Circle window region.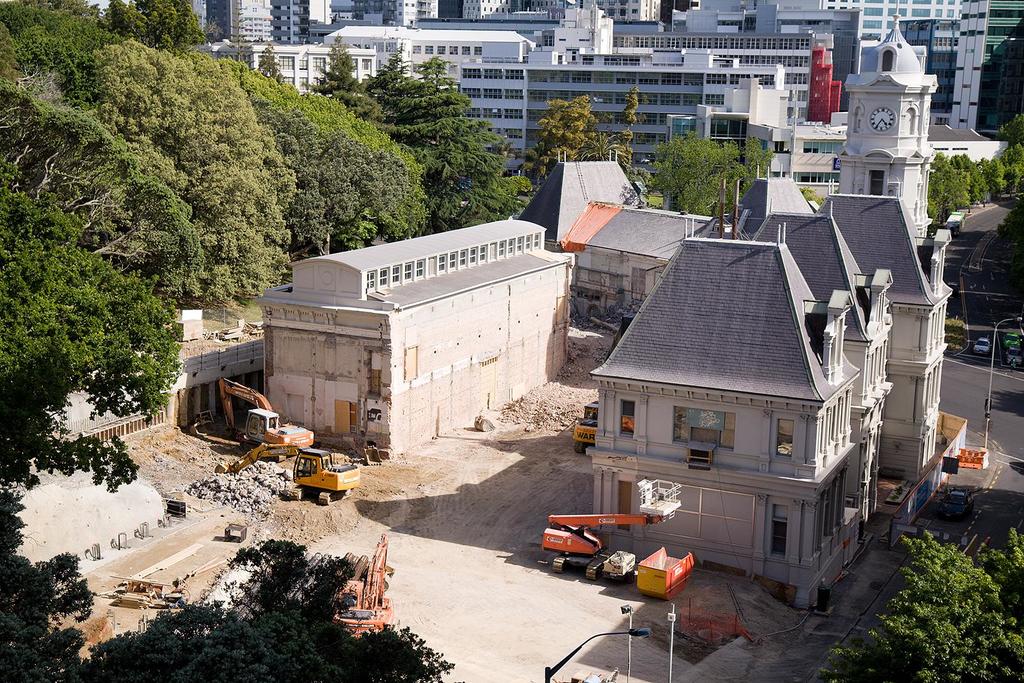
Region: box=[448, 252, 456, 267].
